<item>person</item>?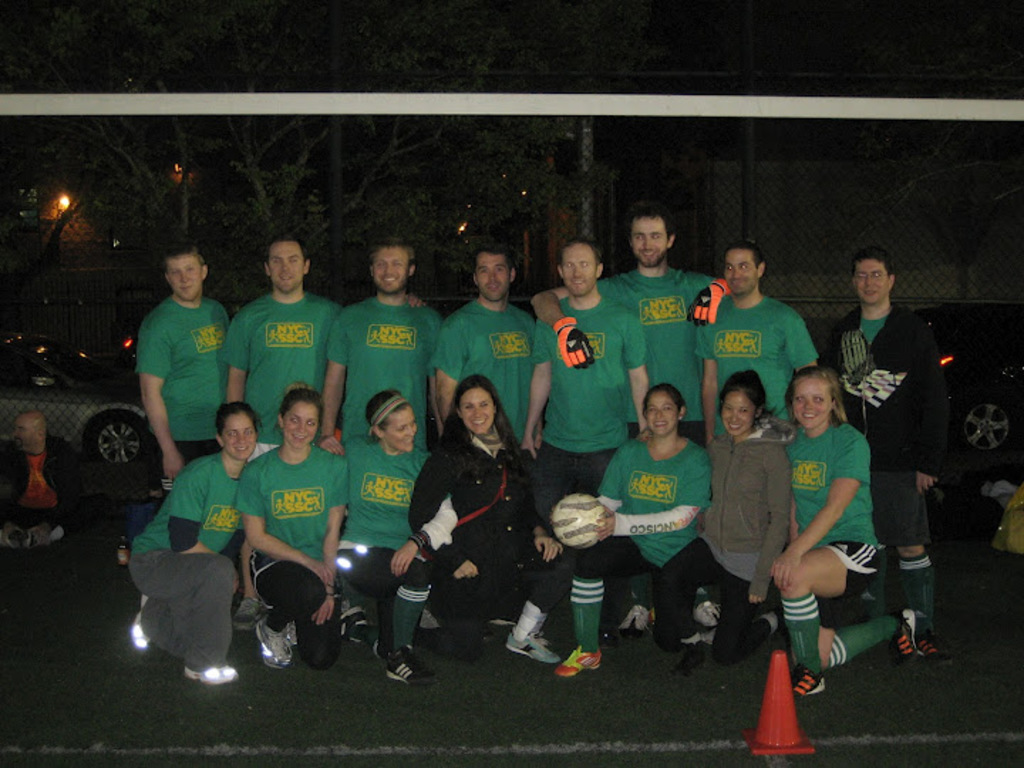
l=653, t=366, r=799, b=680
